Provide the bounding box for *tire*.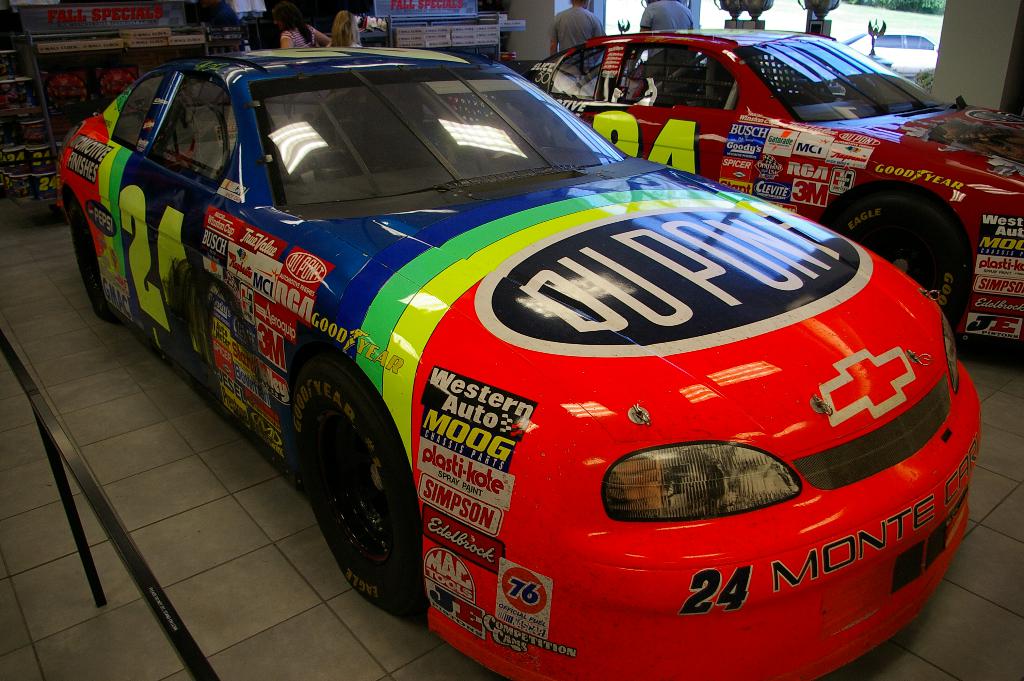
pyautogui.locateOnScreen(826, 195, 963, 315).
